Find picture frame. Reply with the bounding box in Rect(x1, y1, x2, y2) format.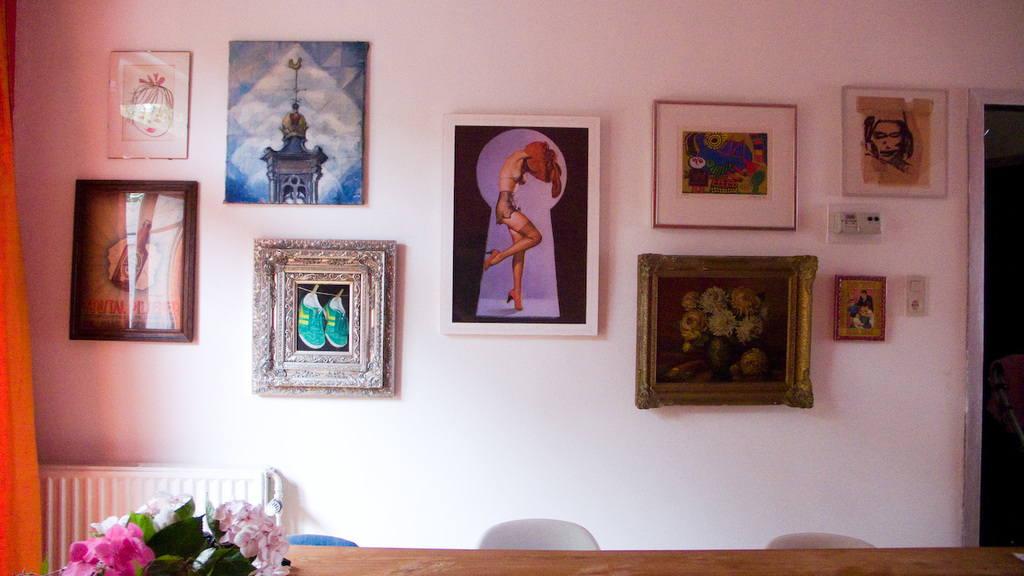
Rect(649, 102, 795, 230).
